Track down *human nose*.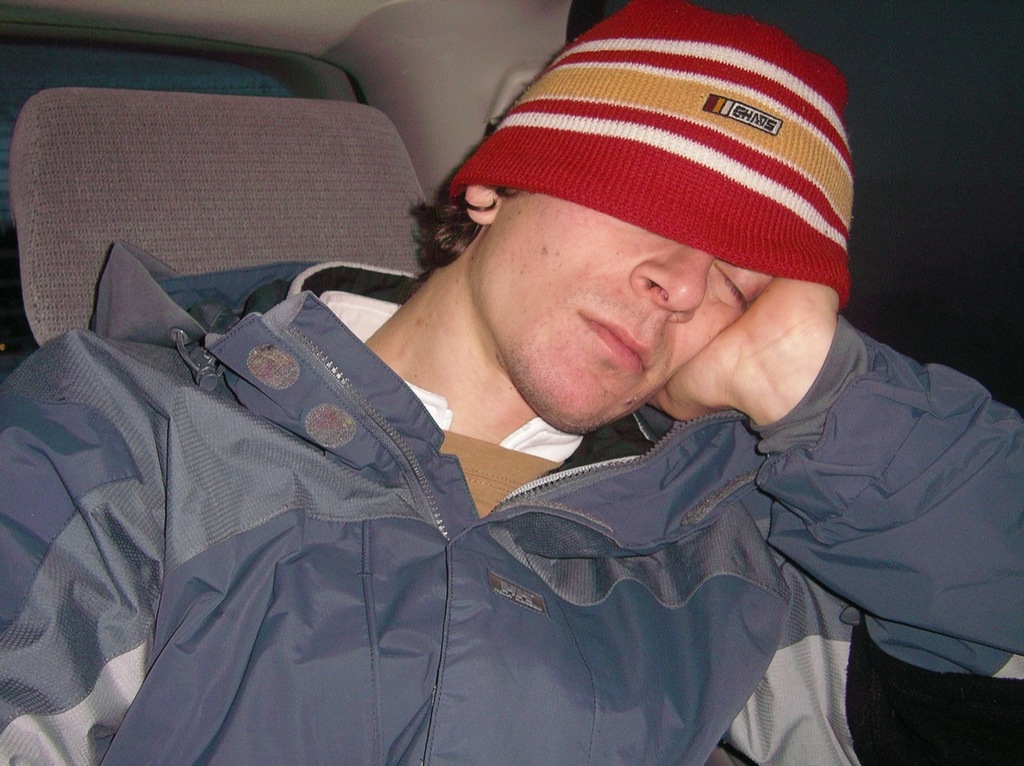
Tracked to (628, 239, 712, 325).
